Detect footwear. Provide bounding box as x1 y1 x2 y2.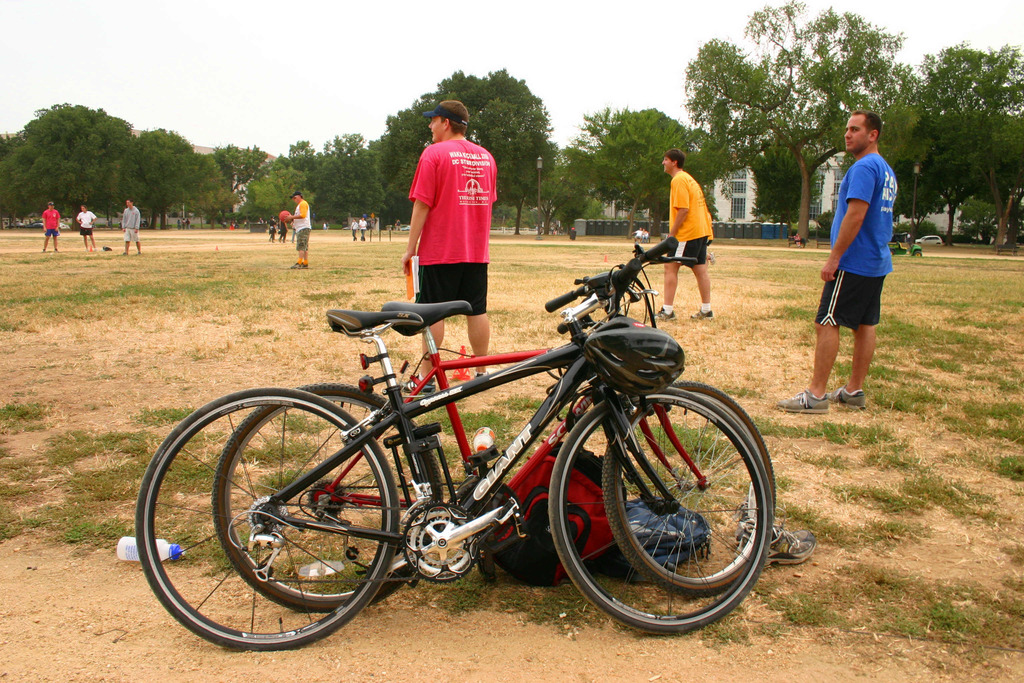
732 514 815 575.
